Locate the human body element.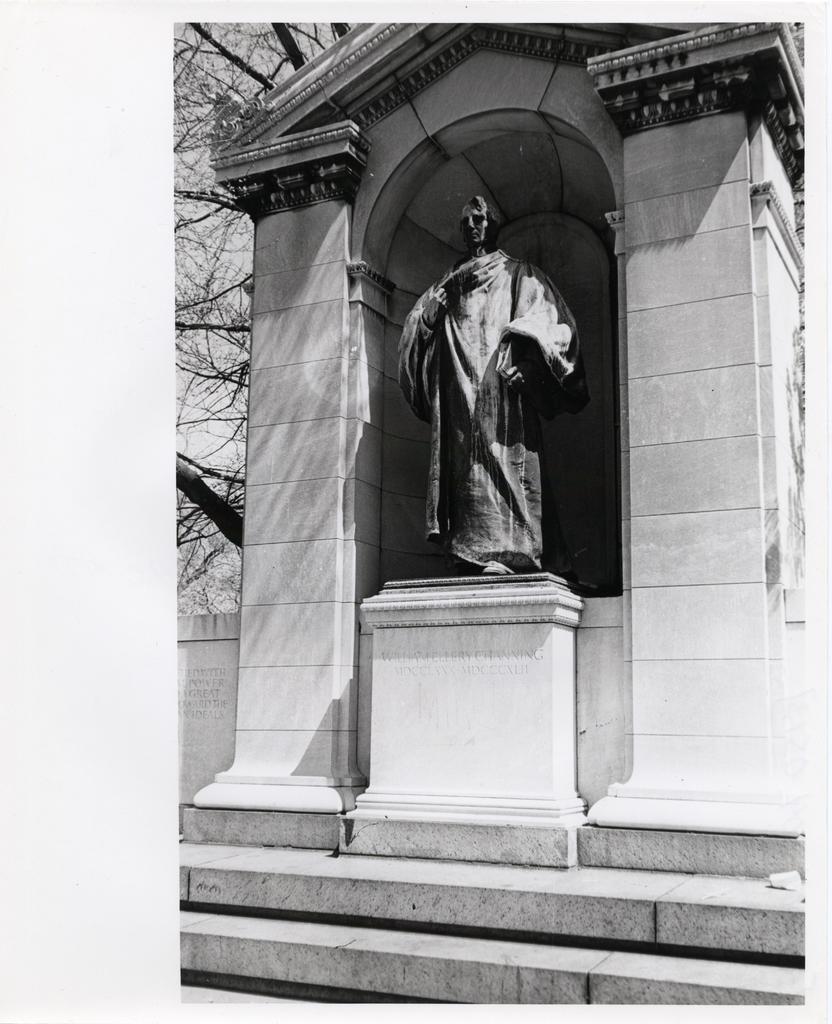
Element bbox: select_region(418, 215, 583, 577).
